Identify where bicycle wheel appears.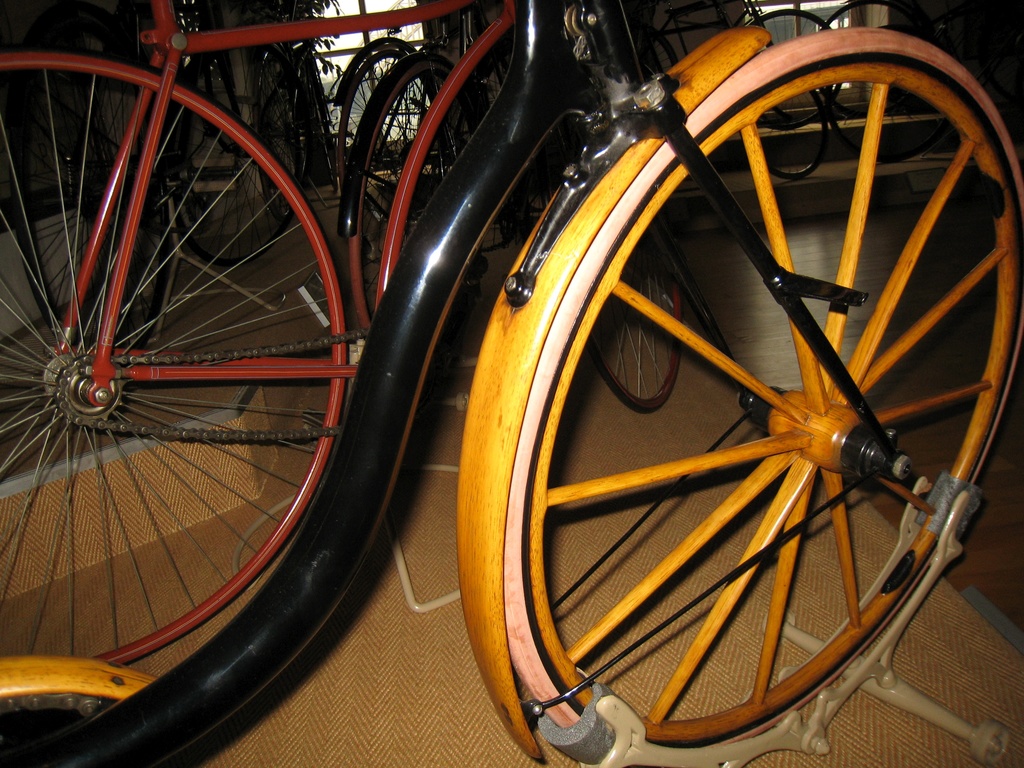
Appears at (323, 34, 420, 218).
